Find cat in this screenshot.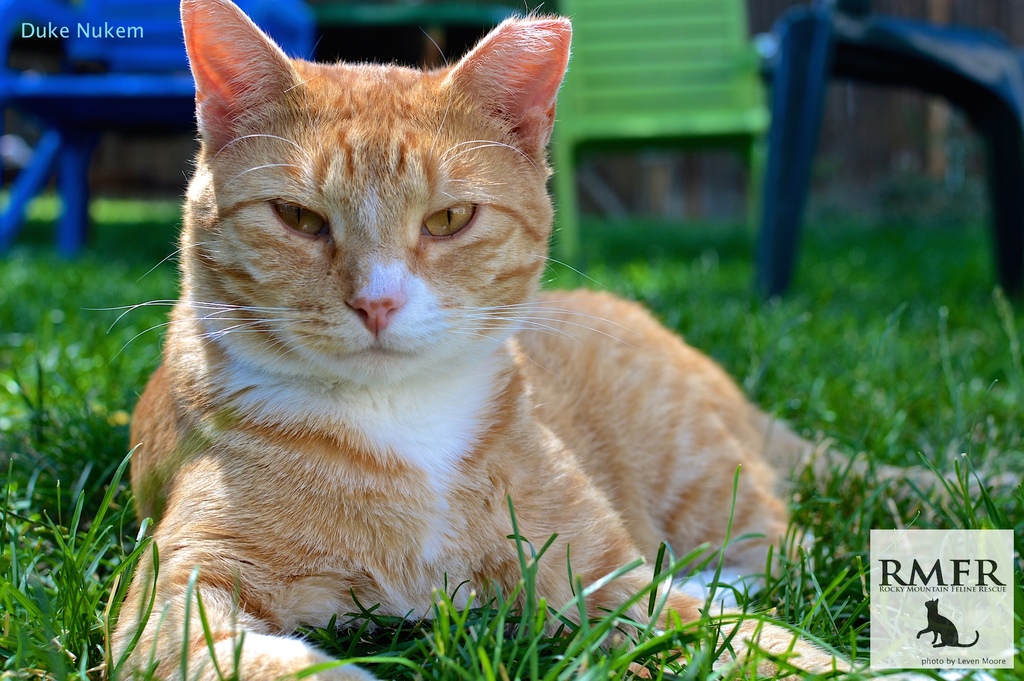
The bounding box for cat is detection(916, 600, 977, 650).
